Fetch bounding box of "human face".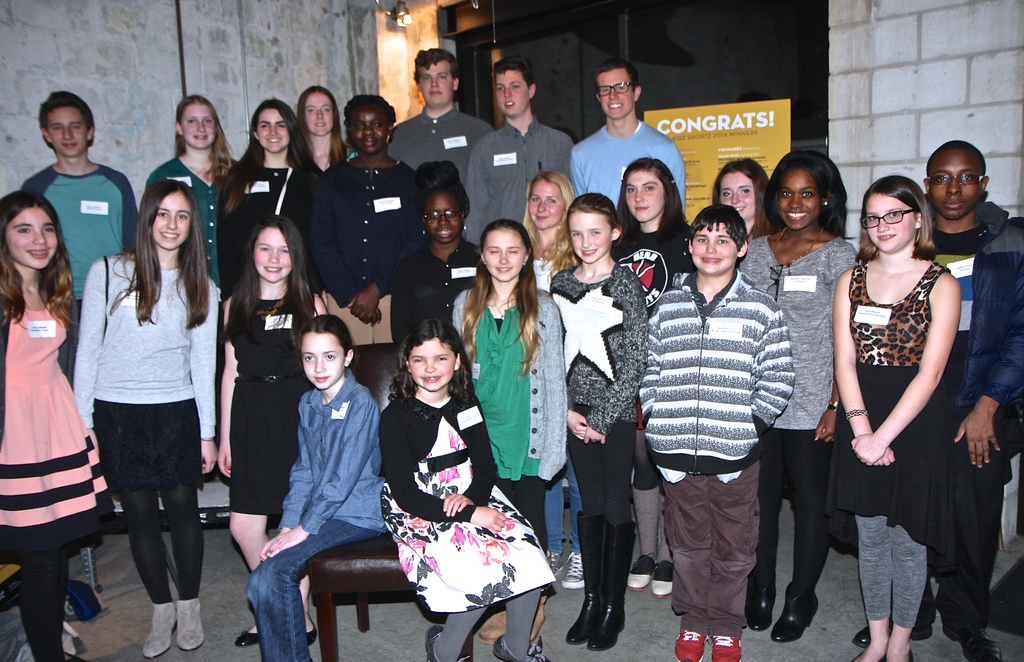
Bbox: [865,186,904,252].
